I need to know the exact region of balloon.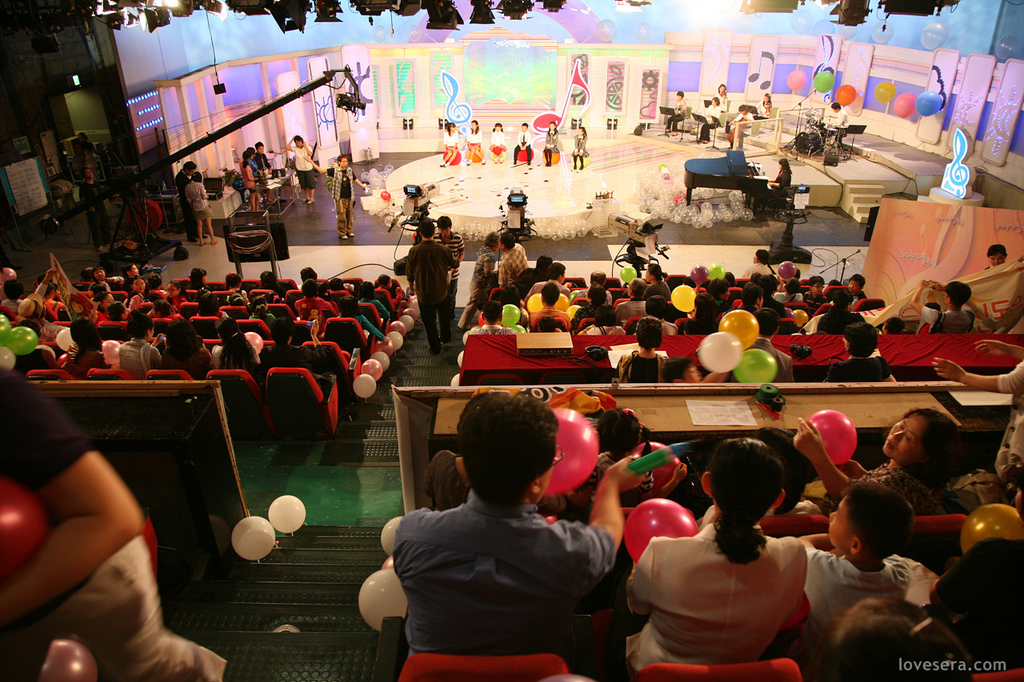
Region: 500,305,522,327.
